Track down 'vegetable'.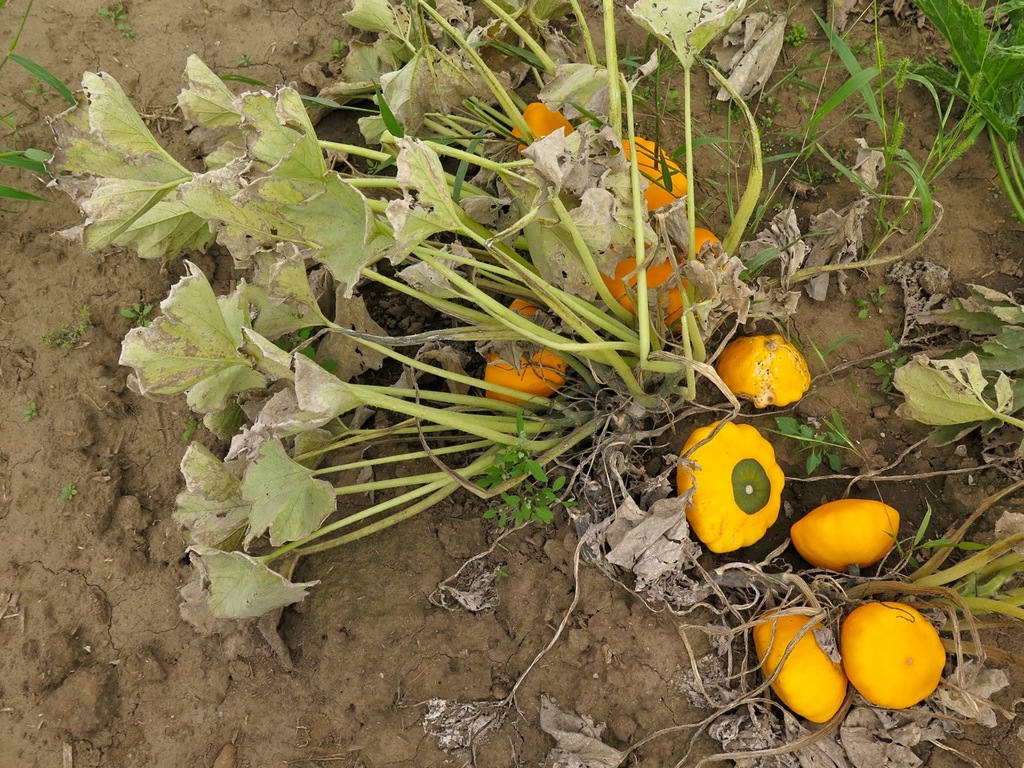
Tracked to (616,138,698,214).
